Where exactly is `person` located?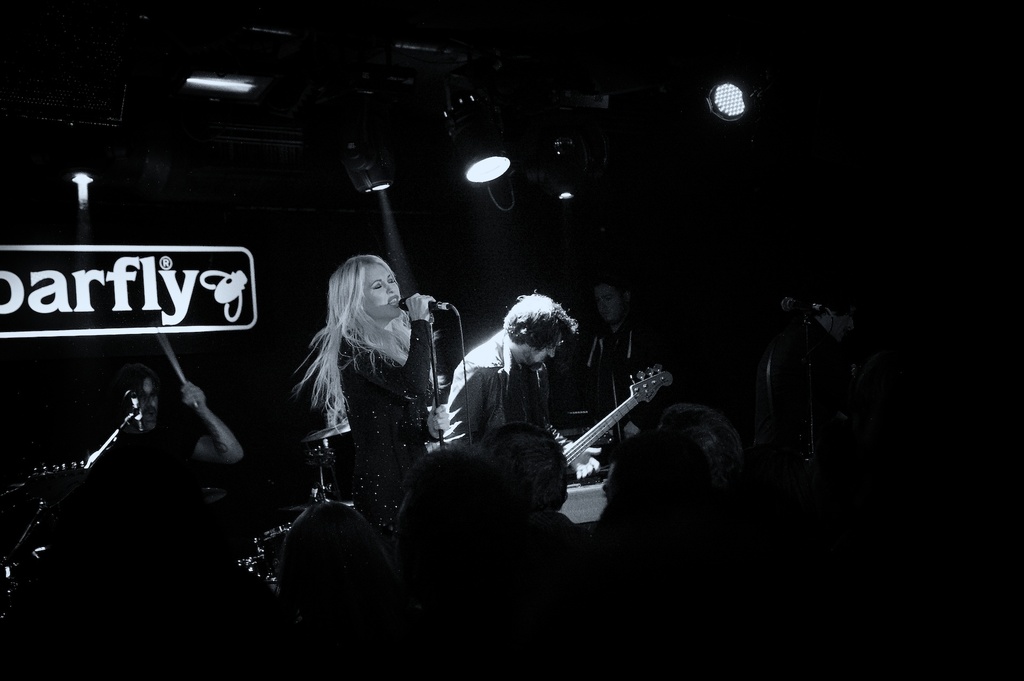
Its bounding box is bbox=[297, 249, 460, 551].
